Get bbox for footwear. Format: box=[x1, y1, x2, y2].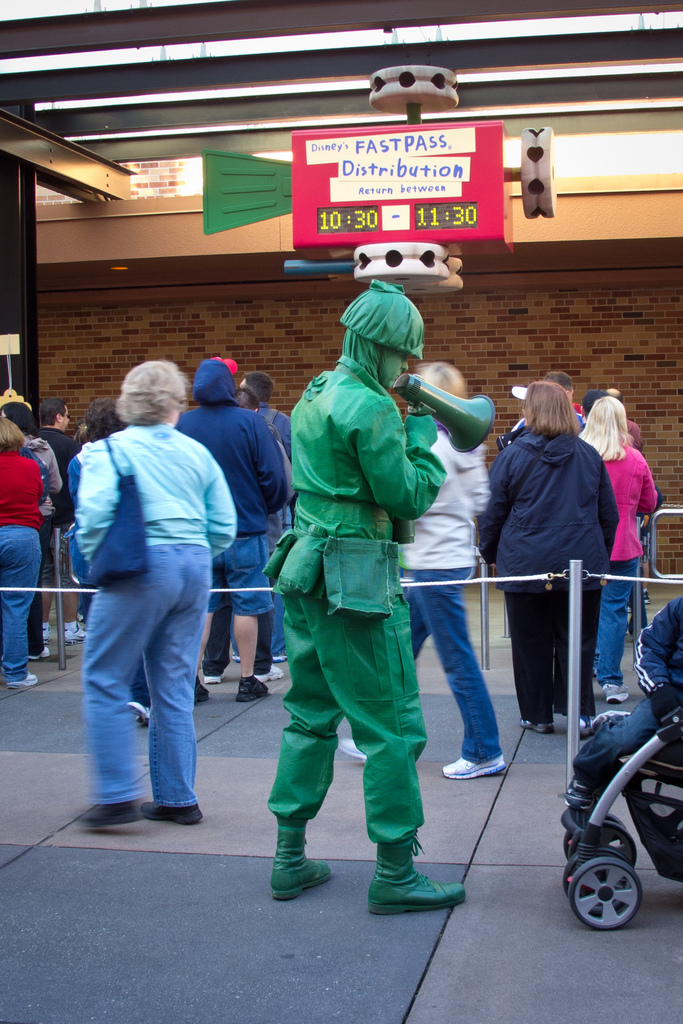
box=[3, 669, 44, 689].
